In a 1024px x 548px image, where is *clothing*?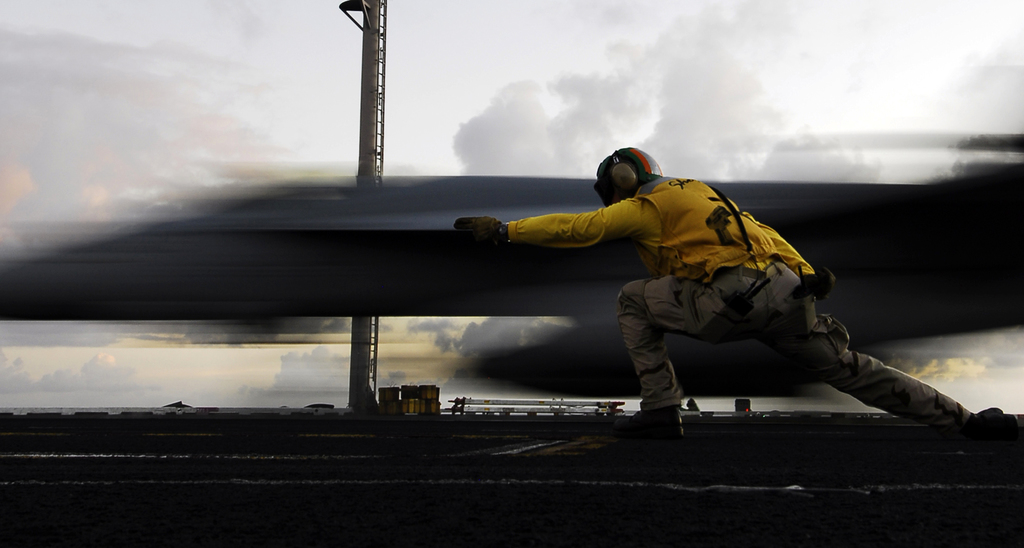
485, 154, 924, 420.
